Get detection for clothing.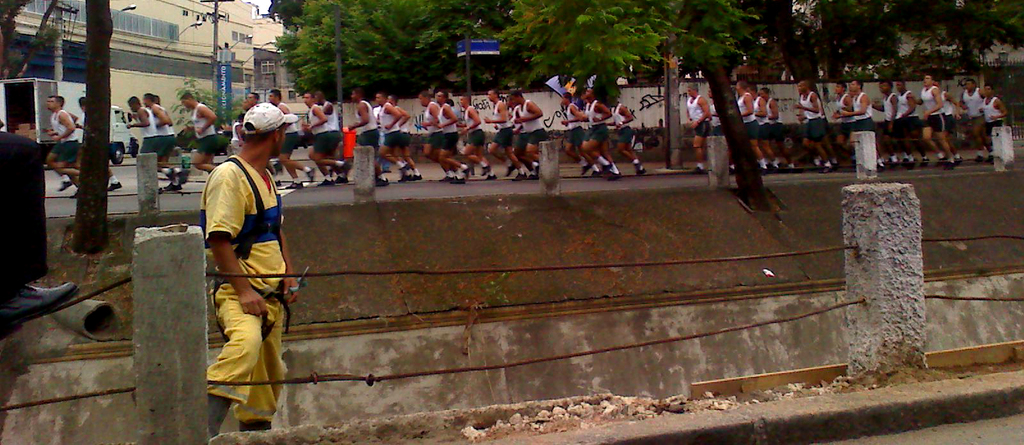
Detection: (x1=737, y1=90, x2=751, y2=135).
